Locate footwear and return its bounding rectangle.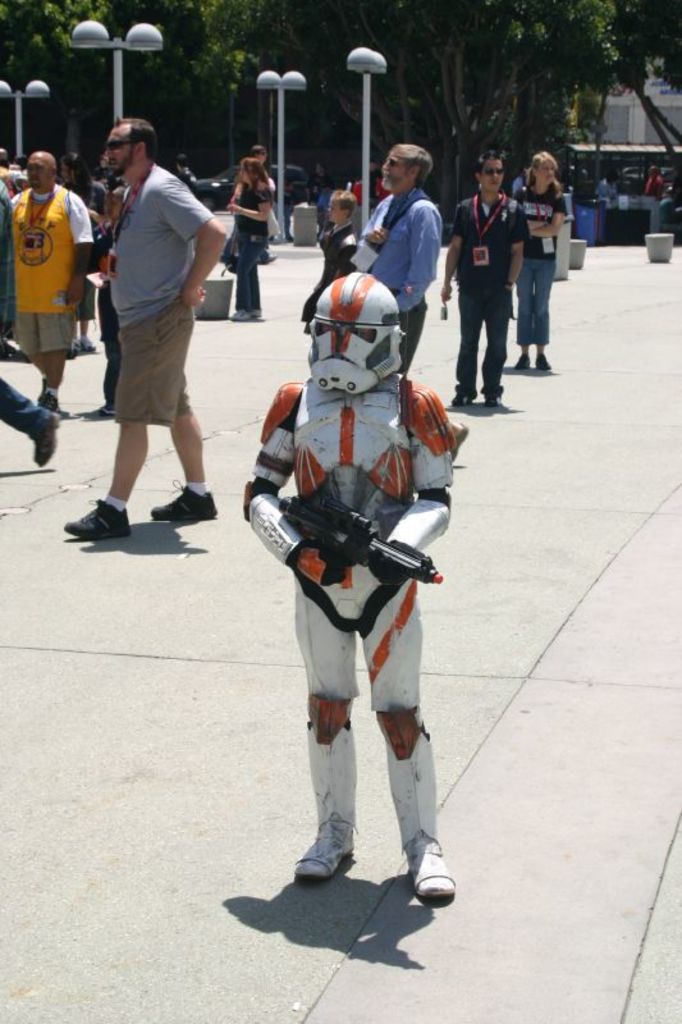
bbox(37, 388, 58, 412).
